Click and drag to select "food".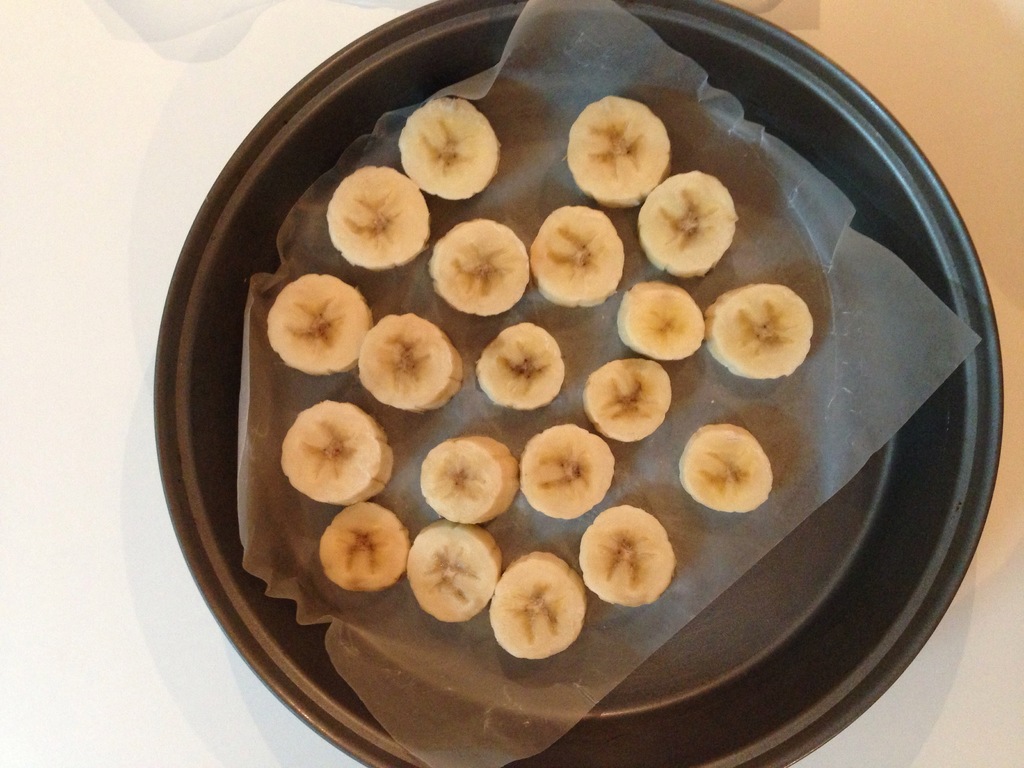
Selection: select_region(358, 307, 465, 413).
